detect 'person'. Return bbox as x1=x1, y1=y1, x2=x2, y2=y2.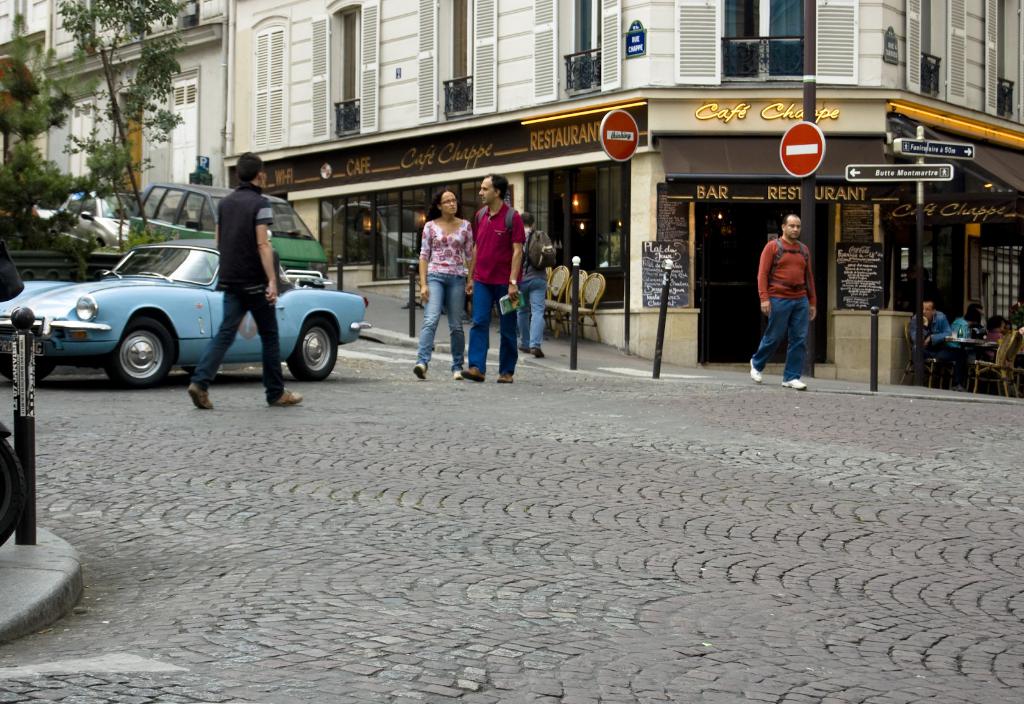
x1=414, y1=184, x2=476, y2=382.
